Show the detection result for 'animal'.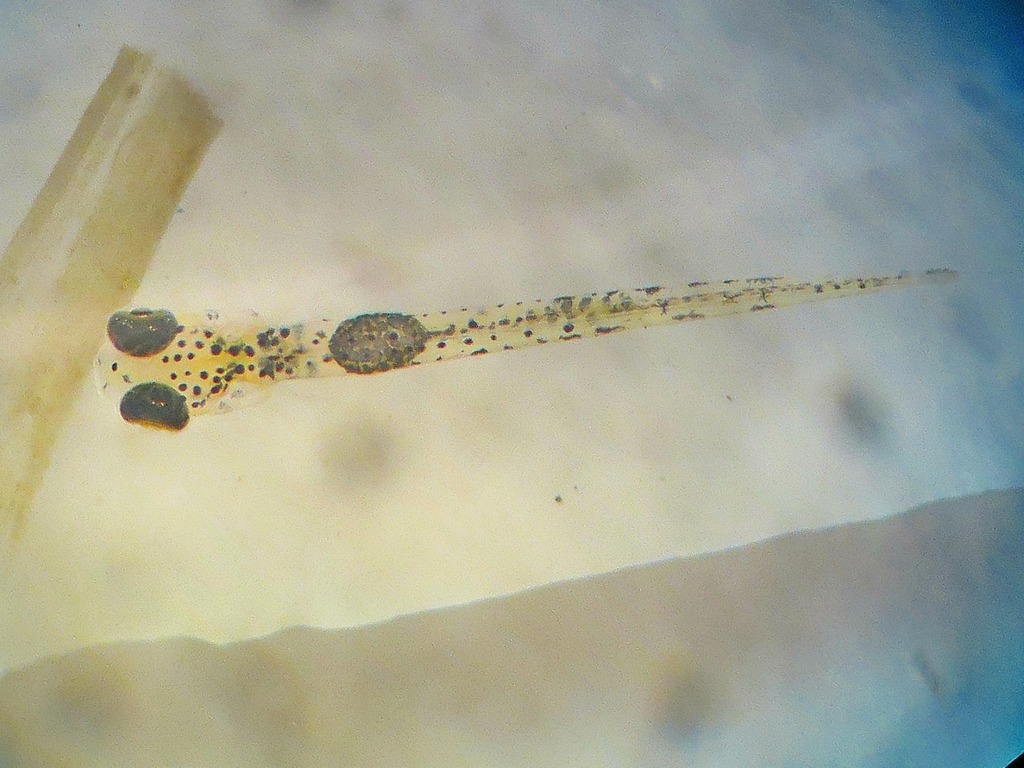
bbox(91, 266, 965, 431).
